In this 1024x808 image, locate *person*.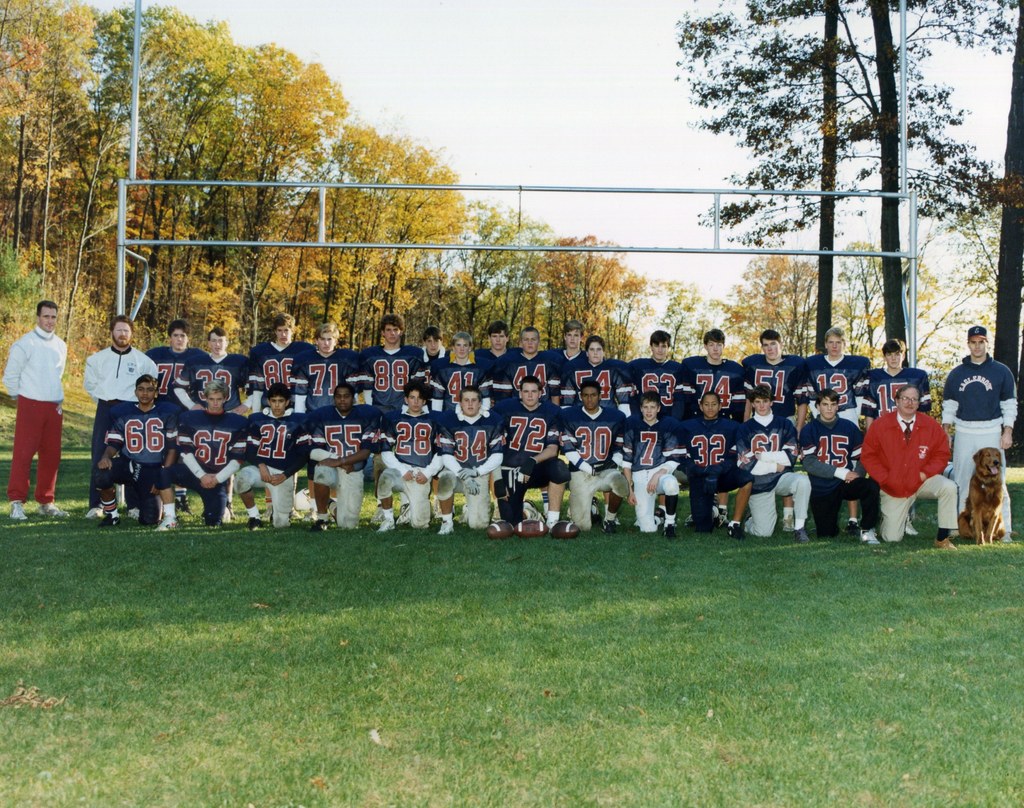
Bounding box: x1=677 y1=328 x2=748 y2=429.
